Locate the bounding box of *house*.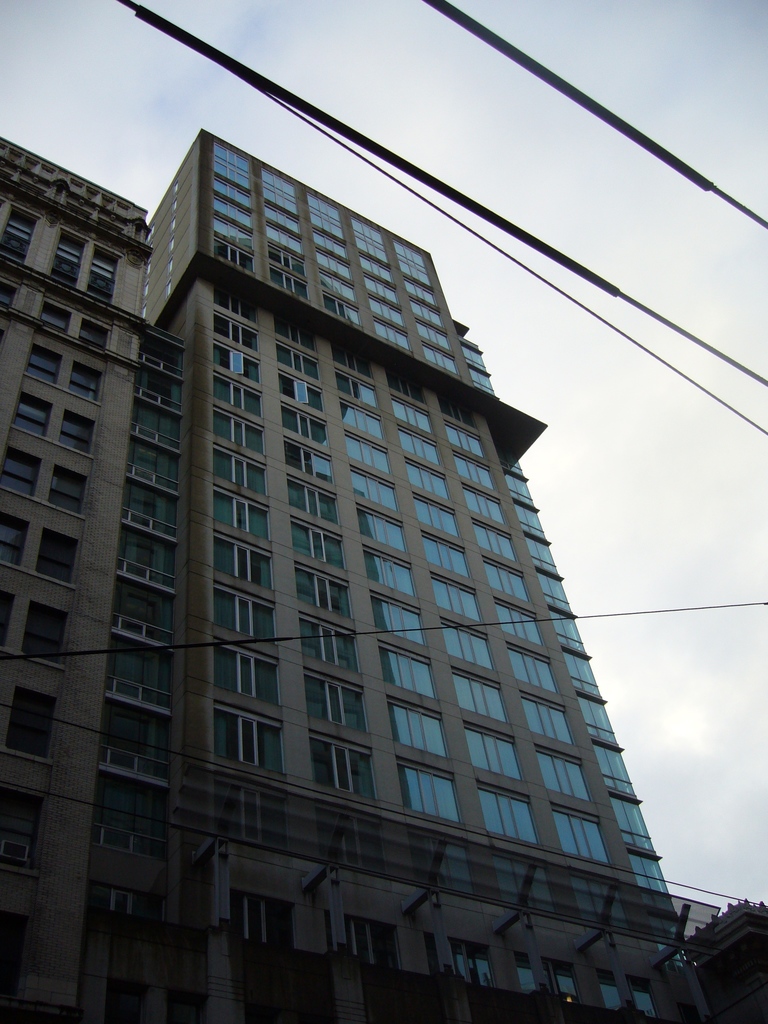
Bounding box: (139,125,721,1023).
